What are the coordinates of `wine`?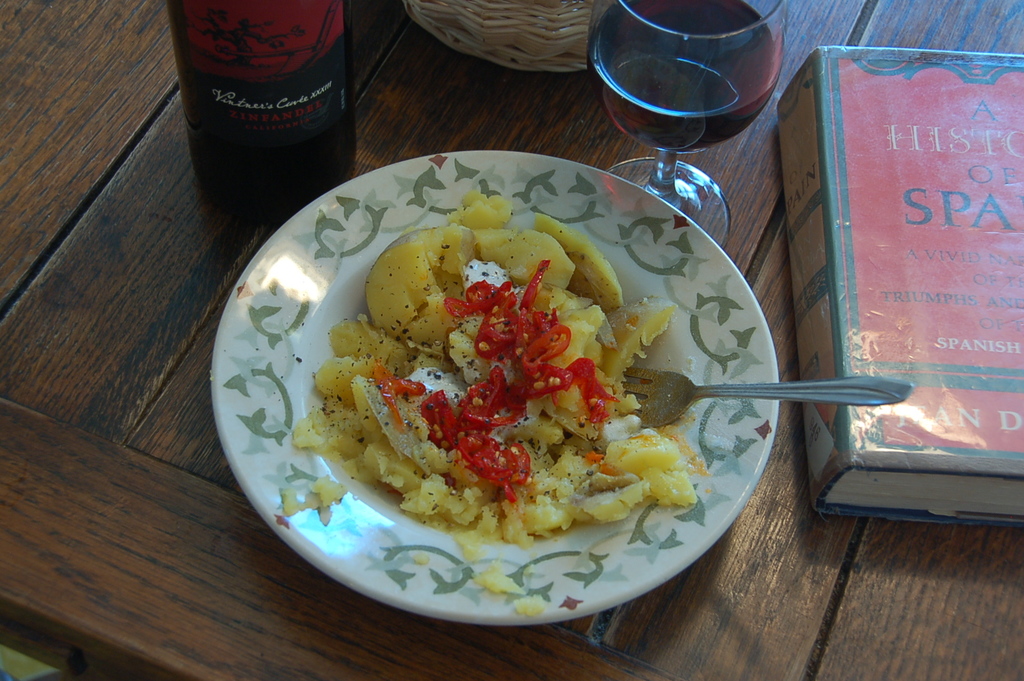
[163,18,374,202].
